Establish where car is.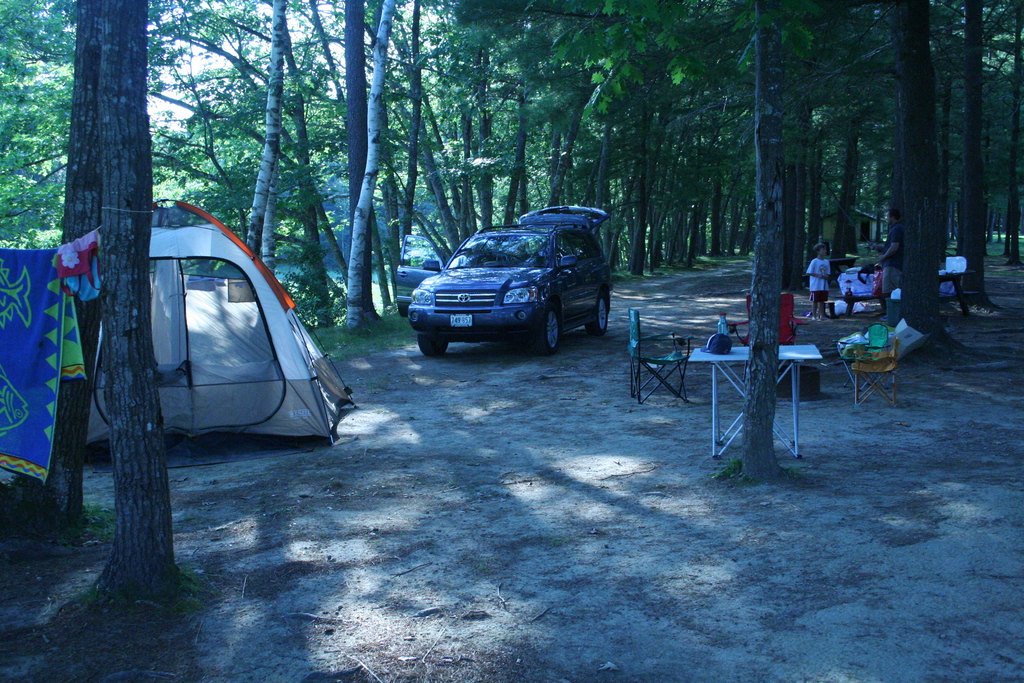
Established at 394,209,616,353.
